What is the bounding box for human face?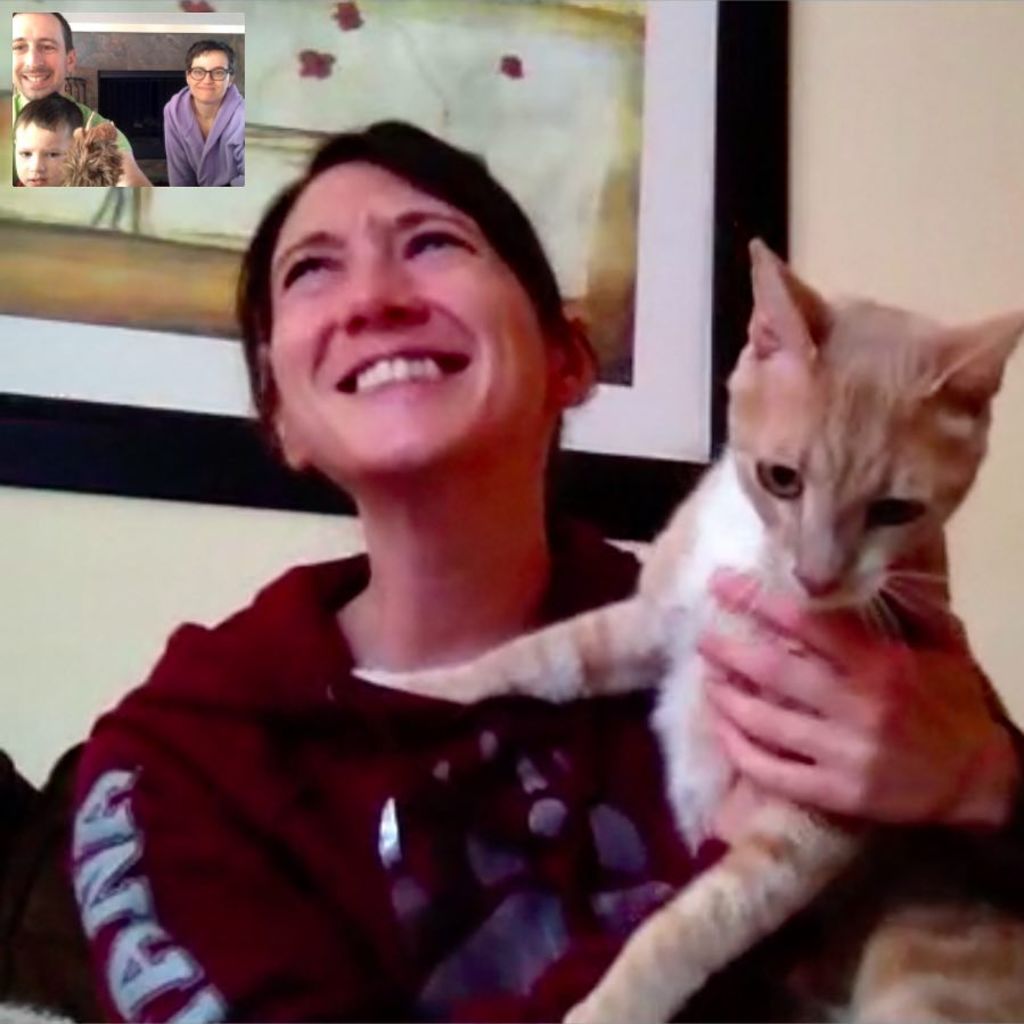
{"x1": 11, "y1": 15, "x2": 74, "y2": 103}.
